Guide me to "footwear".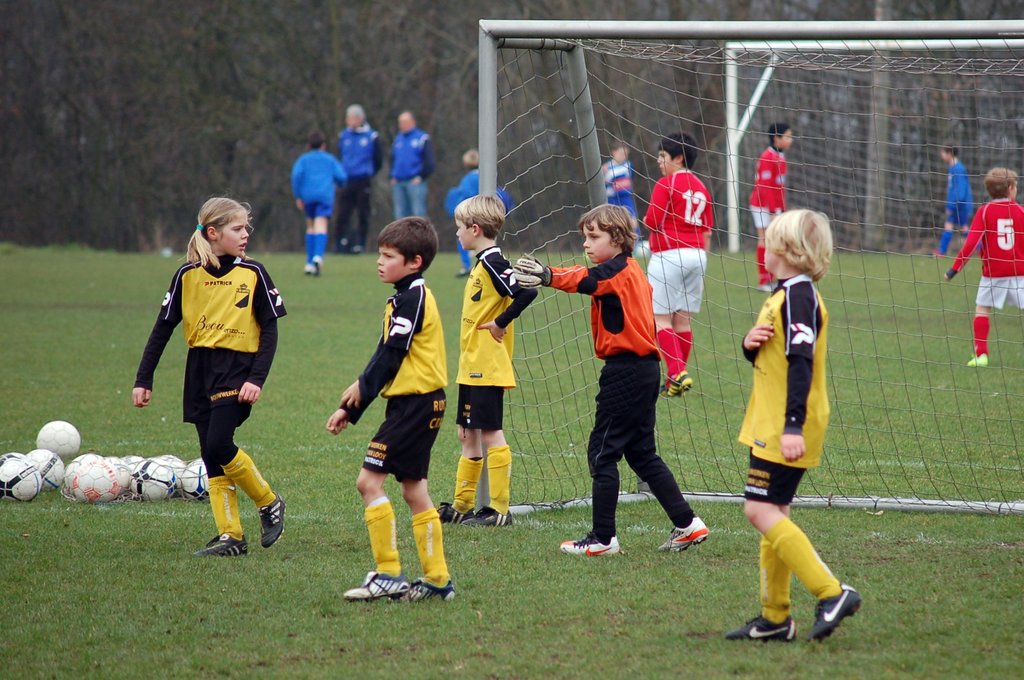
Guidance: (310,253,319,274).
